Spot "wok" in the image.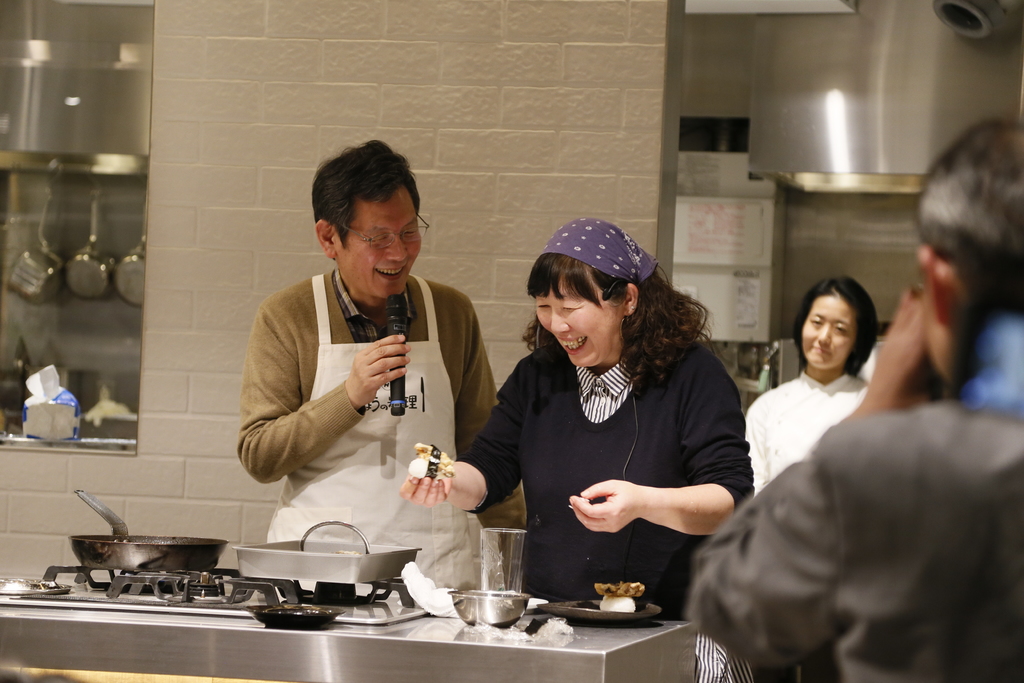
"wok" found at <box>57,480,231,571</box>.
